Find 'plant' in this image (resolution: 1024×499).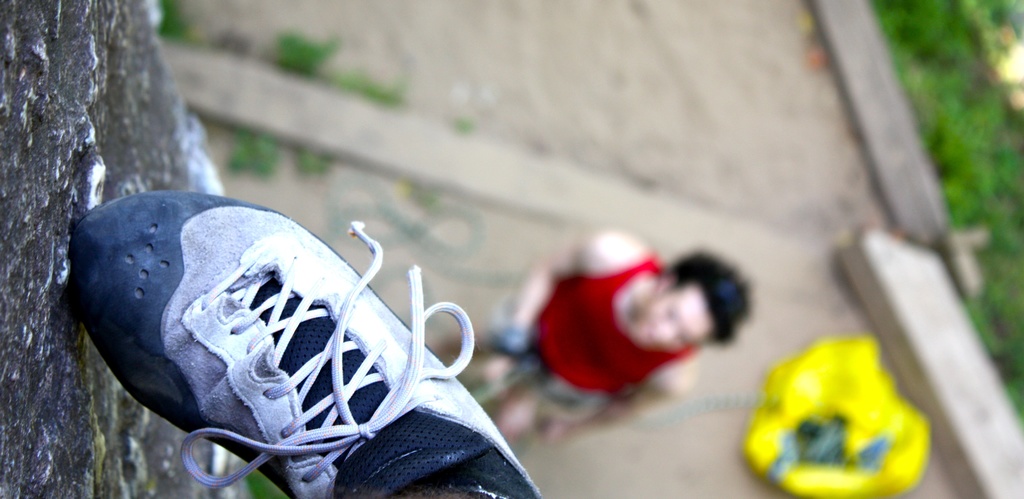
box(227, 127, 290, 181).
